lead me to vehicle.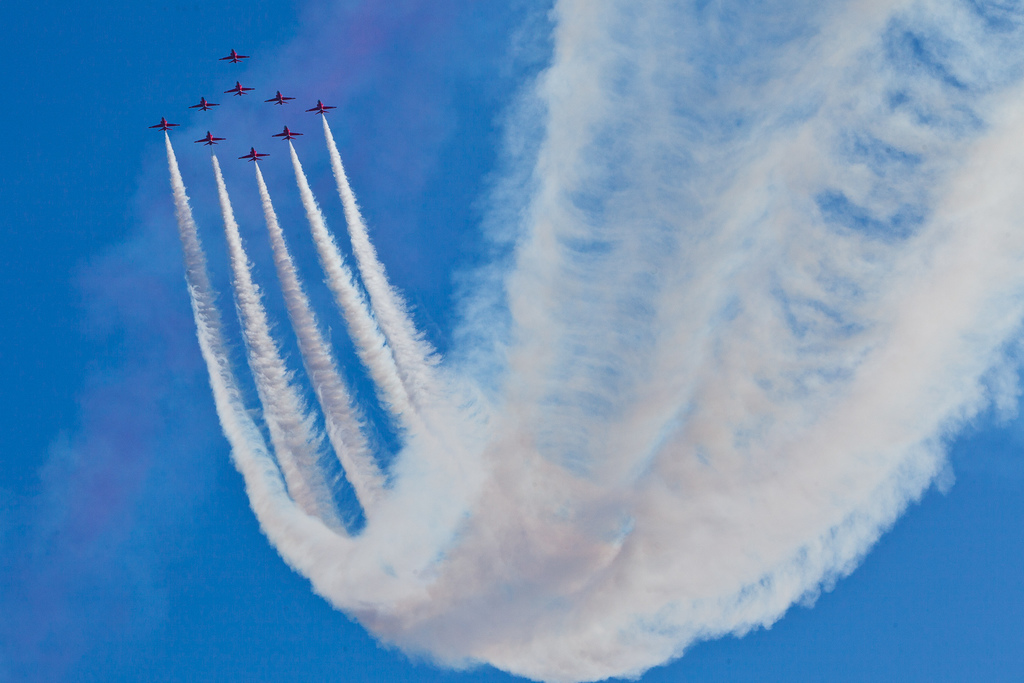
Lead to {"left": 223, "top": 76, "right": 259, "bottom": 101}.
